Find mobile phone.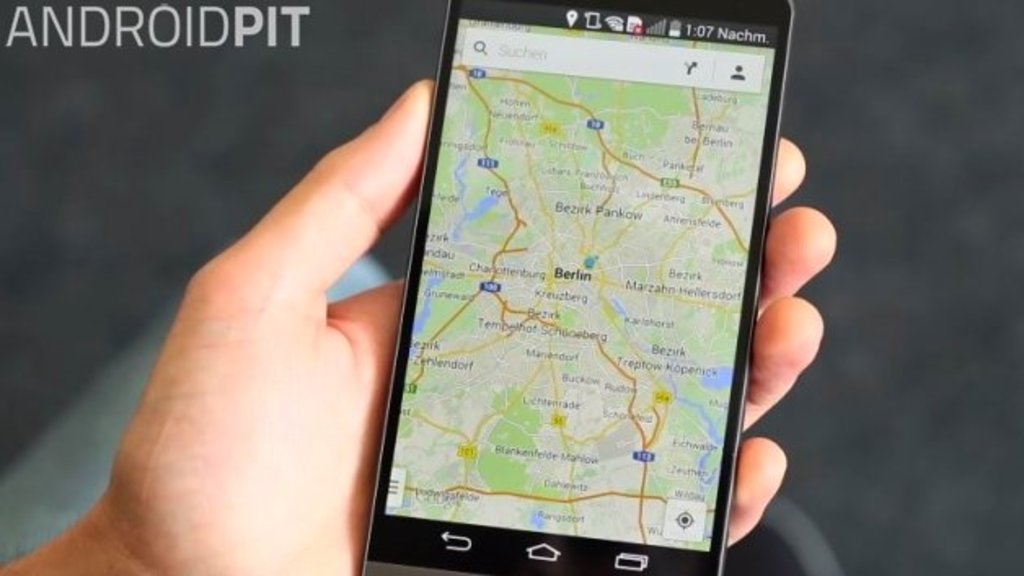
355, 0, 786, 556.
